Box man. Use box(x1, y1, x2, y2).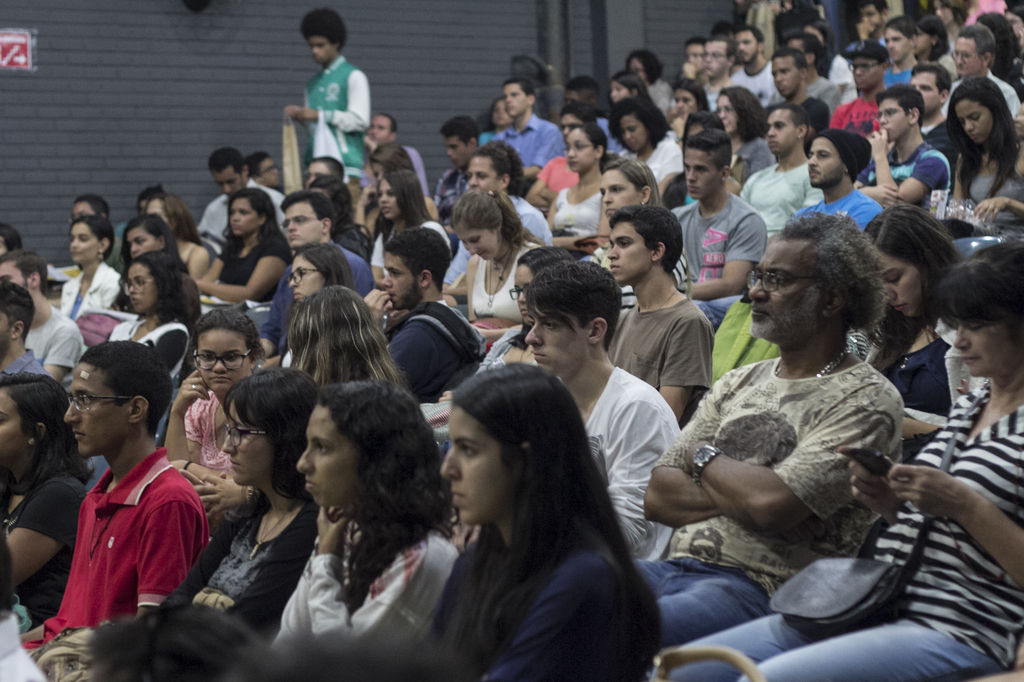
box(8, 359, 207, 658).
